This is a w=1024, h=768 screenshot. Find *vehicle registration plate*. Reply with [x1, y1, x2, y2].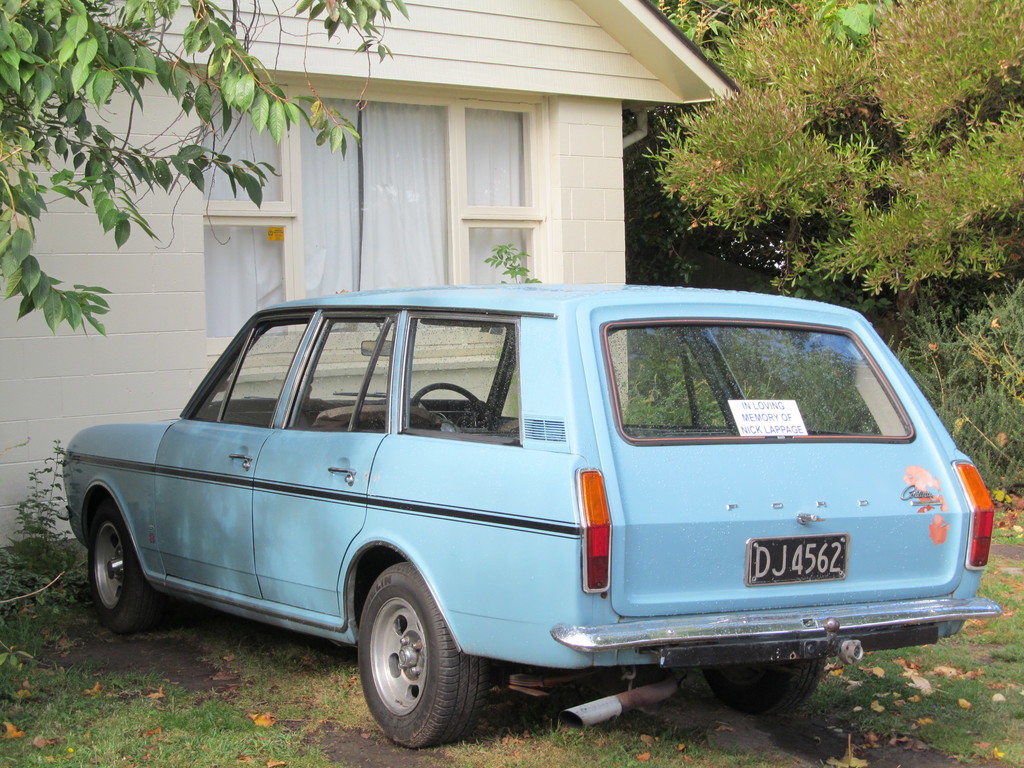
[745, 539, 850, 584].
